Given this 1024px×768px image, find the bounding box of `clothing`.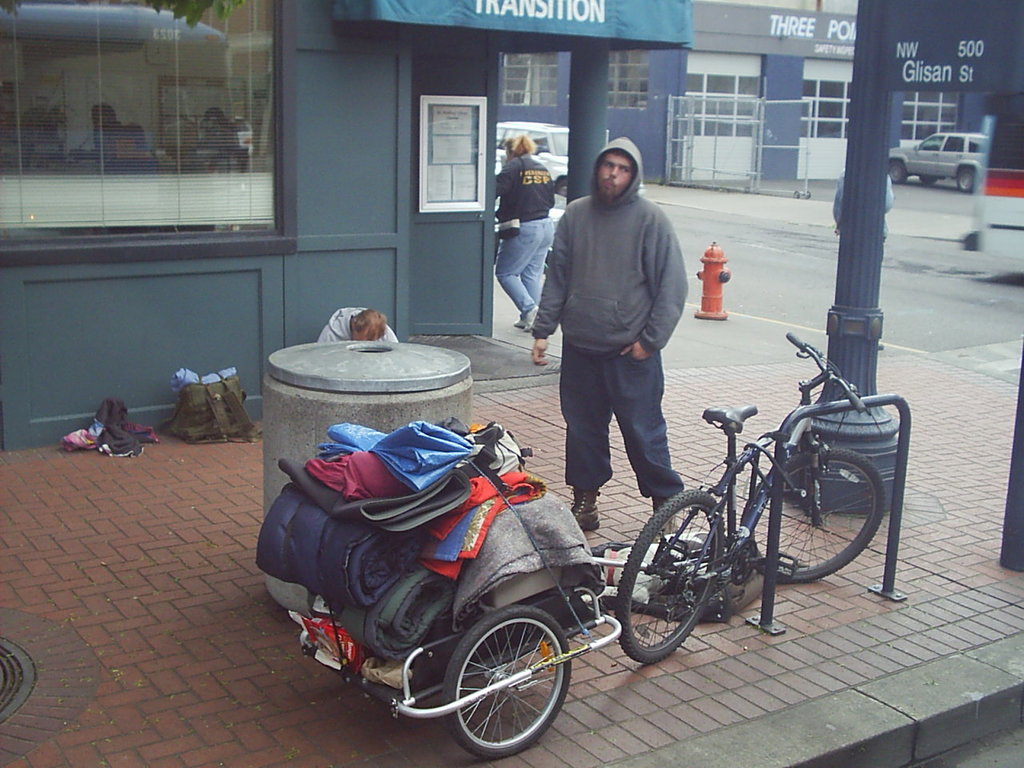
left=318, top=303, right=398, bottom=342.
